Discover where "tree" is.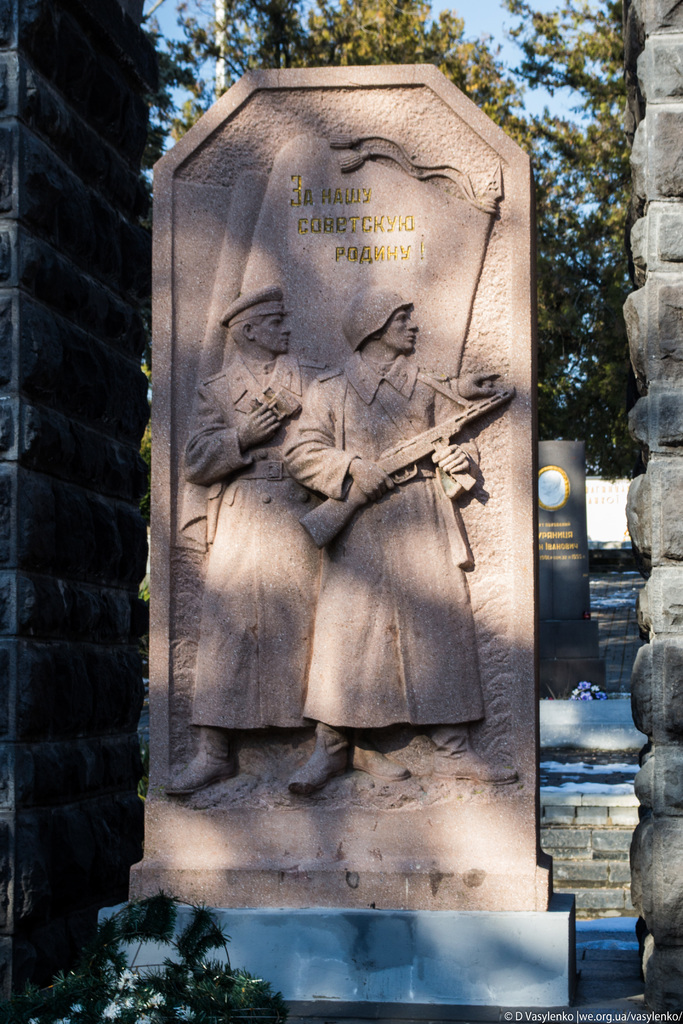
Discovered at left=139, top=0, right=642, bottom=477.
